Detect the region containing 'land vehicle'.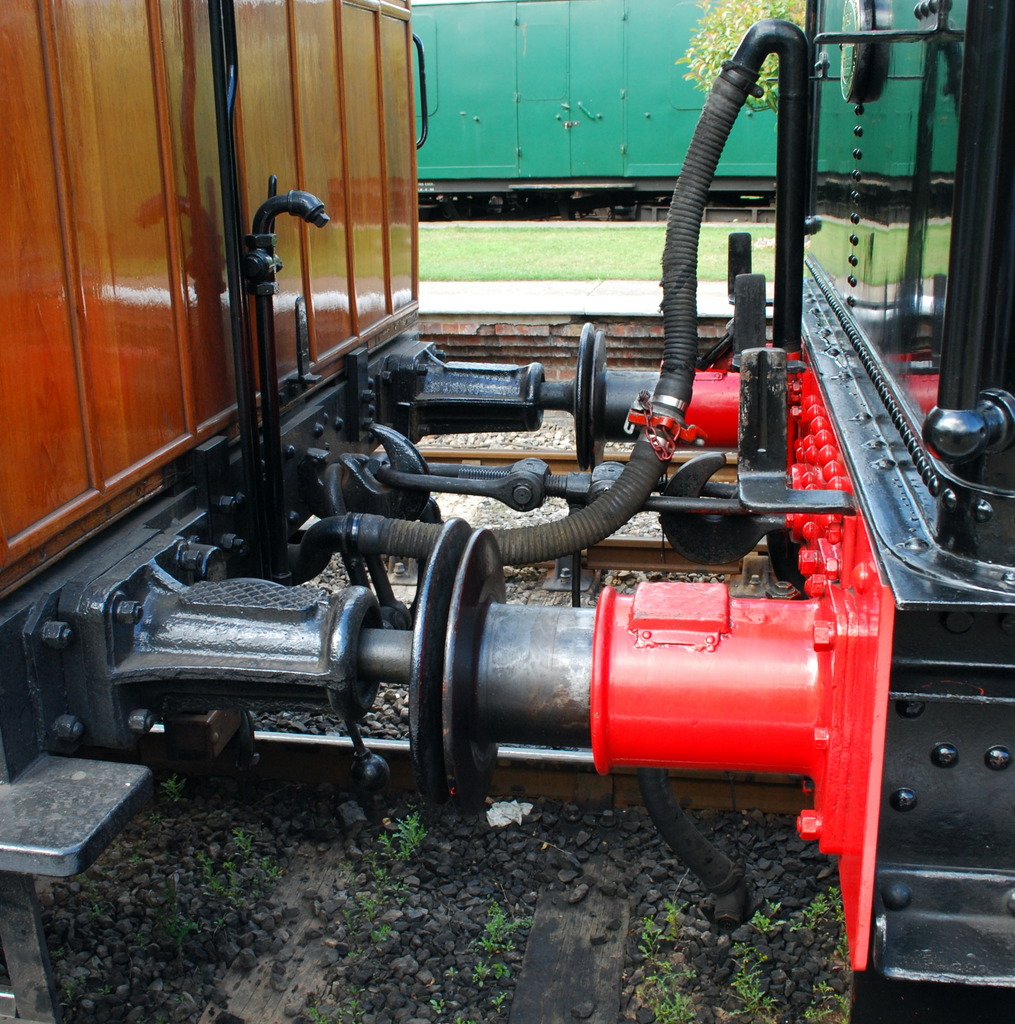
0:0:1014:1023.
